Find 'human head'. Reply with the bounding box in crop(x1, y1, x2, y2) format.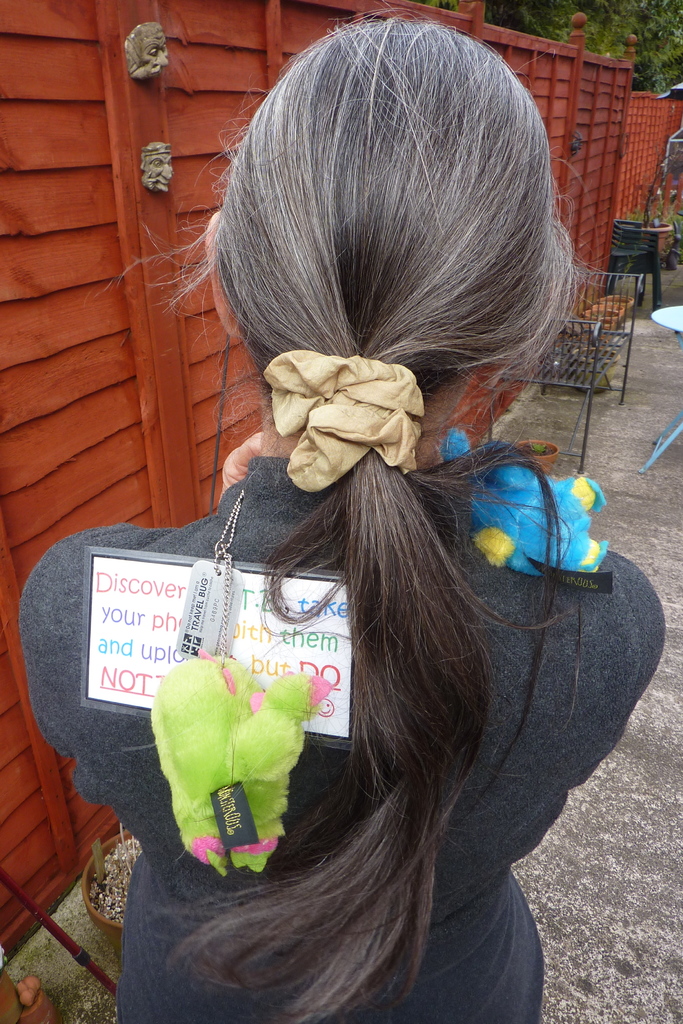
crop(195, 33, 593, 502).
